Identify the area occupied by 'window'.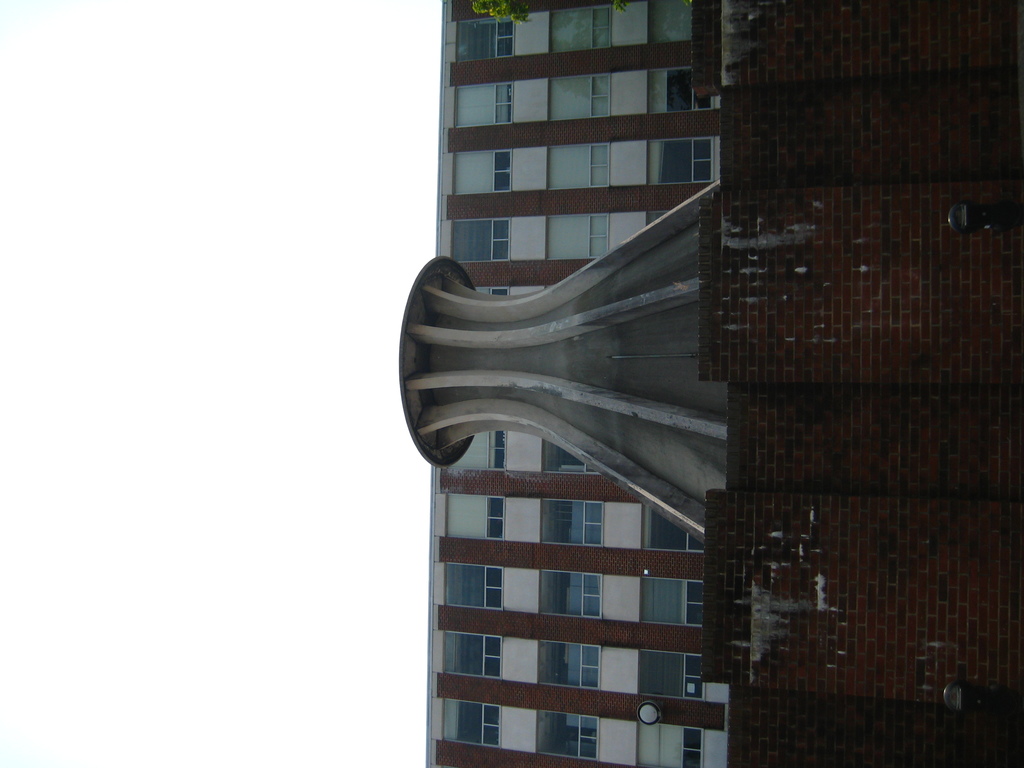
Area: Rect(545, 440, 605, 477).
